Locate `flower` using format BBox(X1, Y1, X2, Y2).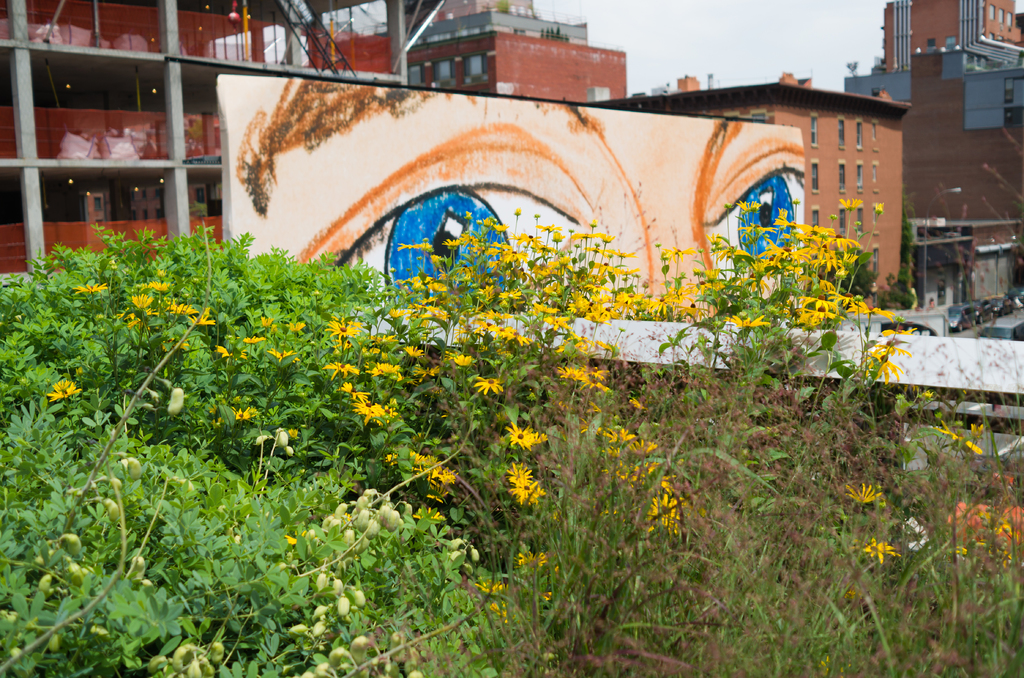
BBox(192, 310, 218, 327).
